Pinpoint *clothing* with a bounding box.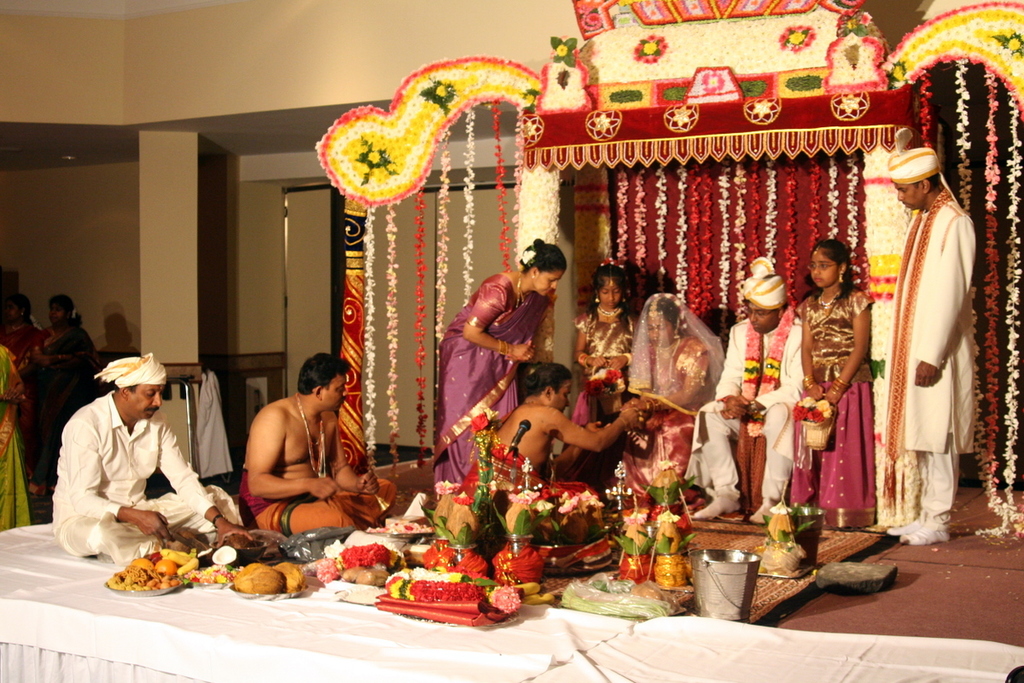
region(451, 439, 602, 543).
